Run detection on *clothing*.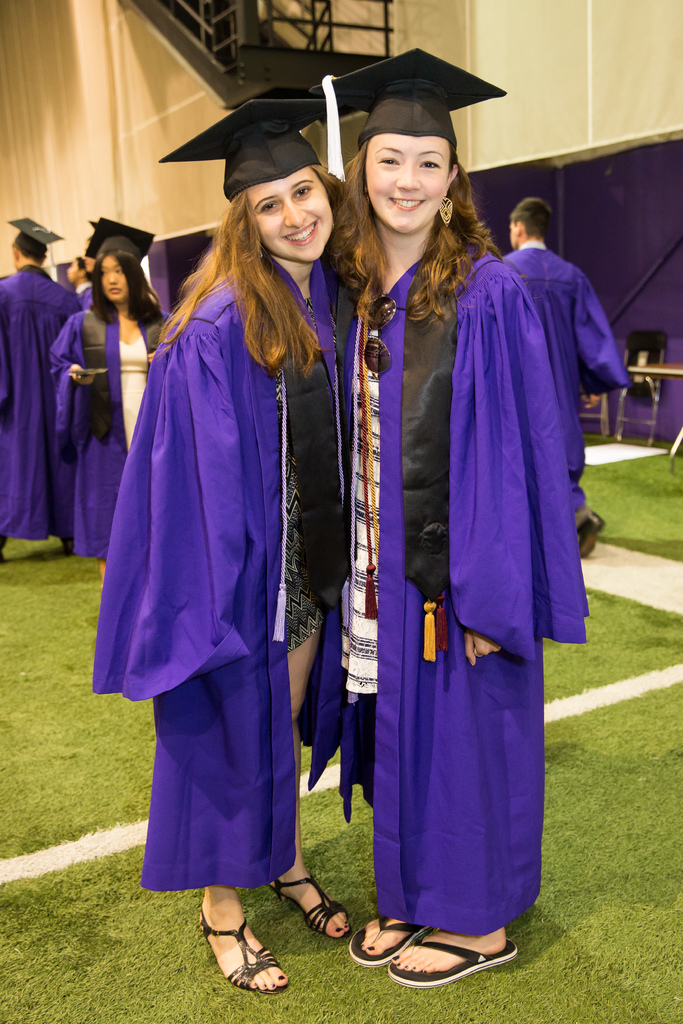
Result: detection(0, 260, 76, 543).
